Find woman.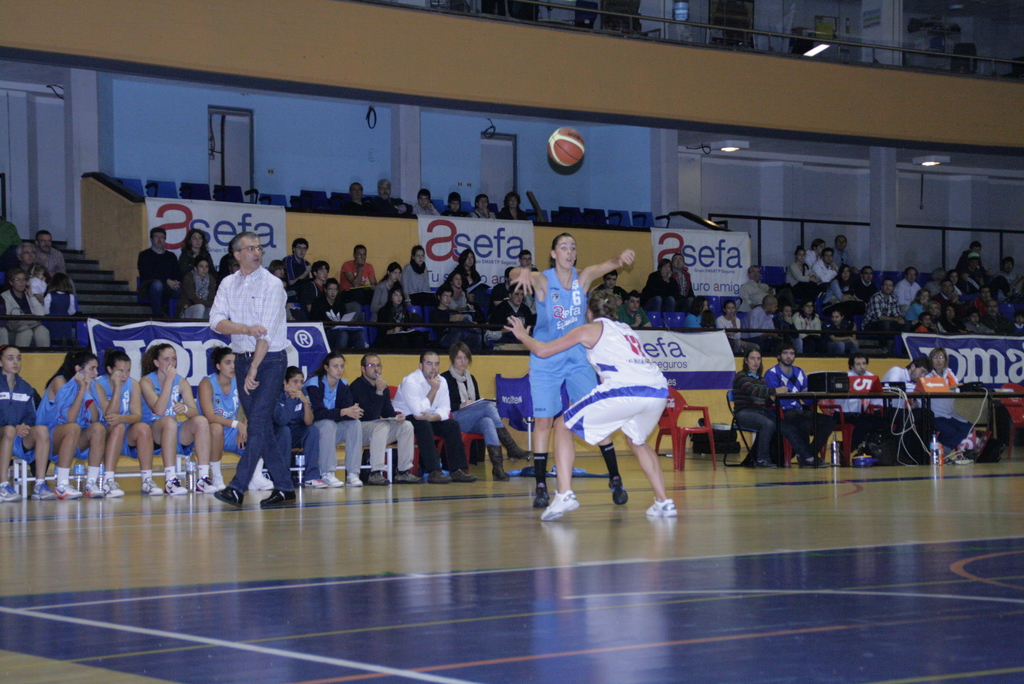
[88,343,164,502].
